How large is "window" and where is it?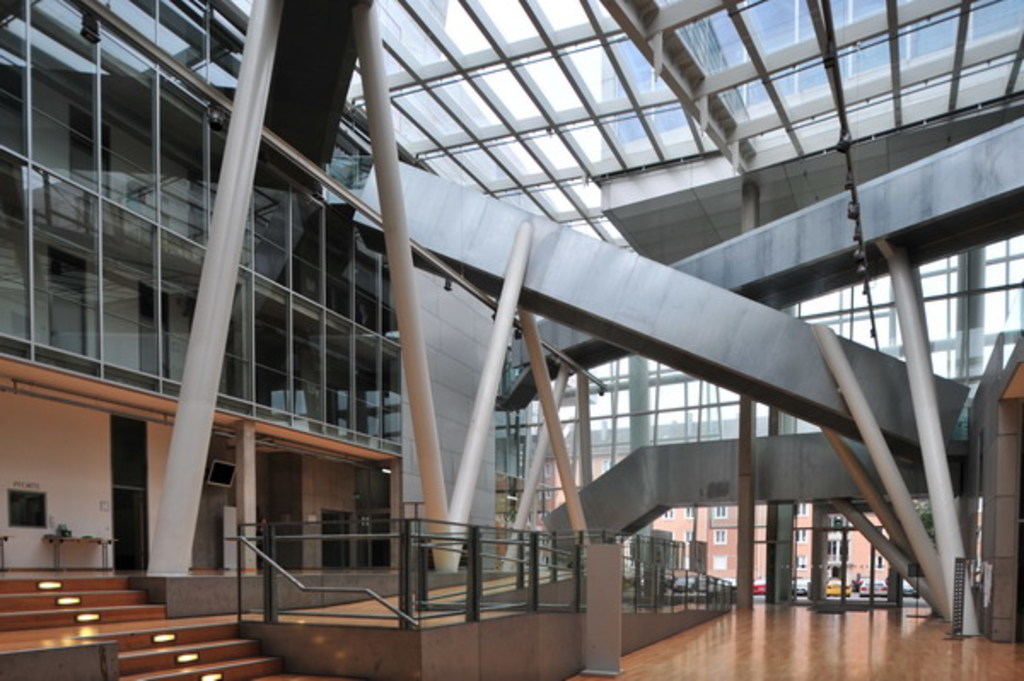
Bounding box: box(652, 503, 676, 519).
